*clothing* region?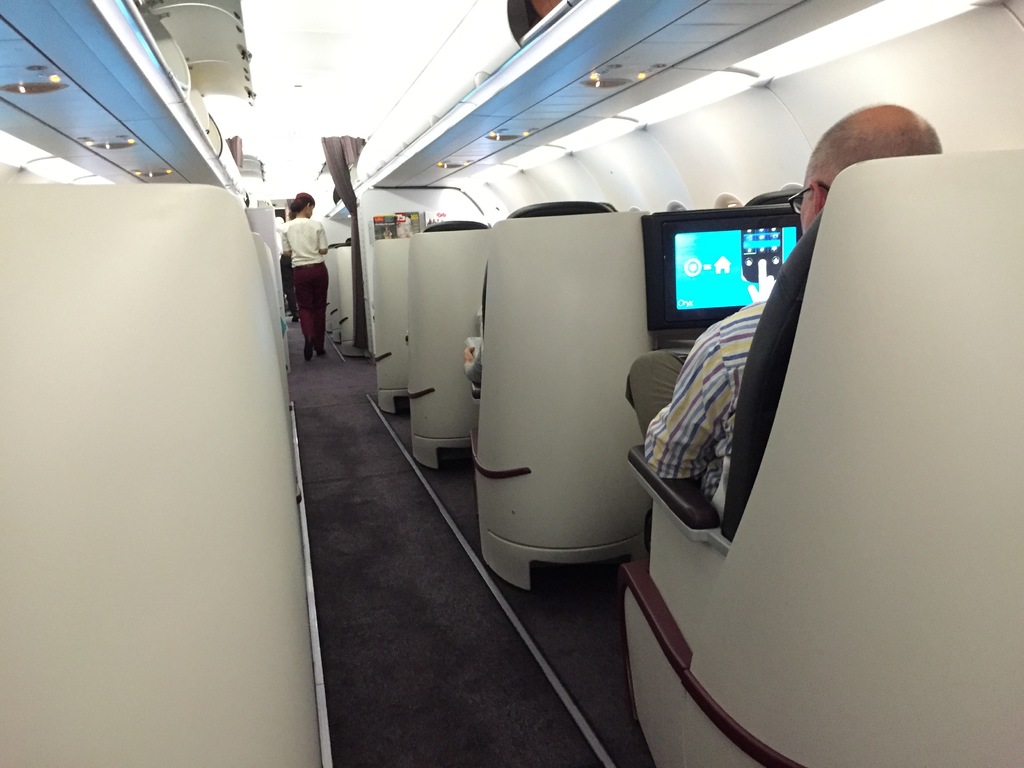
region(626, 306, 777, 522)
